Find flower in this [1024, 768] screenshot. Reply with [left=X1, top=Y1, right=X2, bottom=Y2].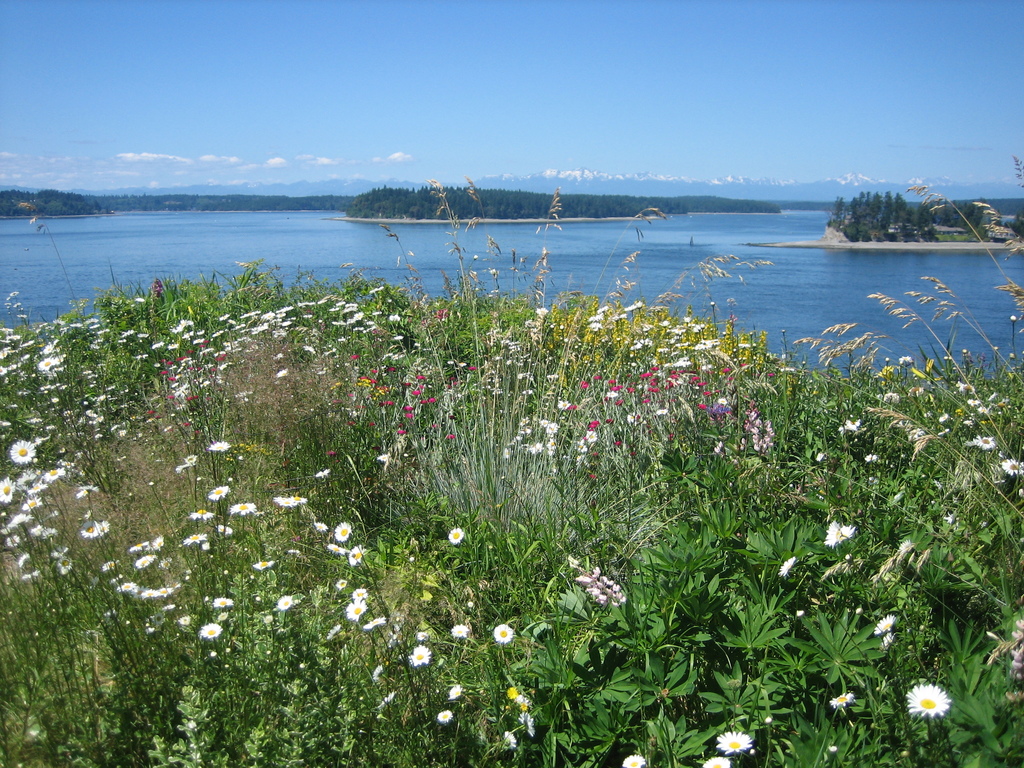
[left=504, top=730, right=516, bottom=750].
